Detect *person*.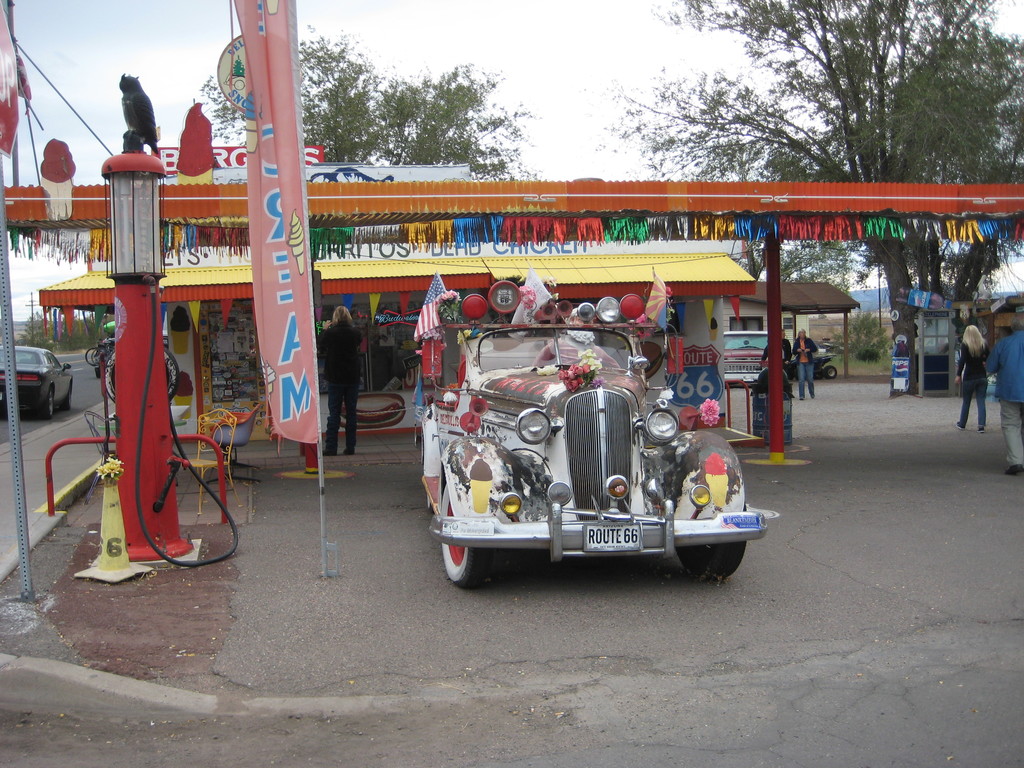
Detected at detection(796, 327, 817, 392).
